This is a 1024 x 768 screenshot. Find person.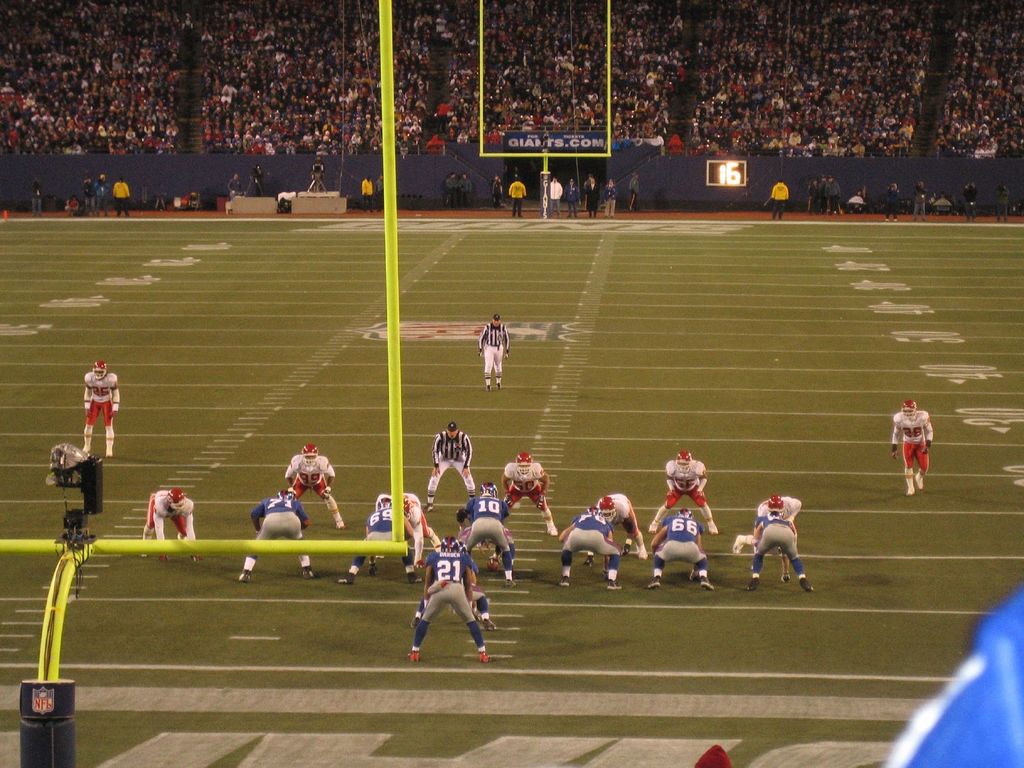
Bounding box: [left=586, top=171, right=600, bottom=216].
